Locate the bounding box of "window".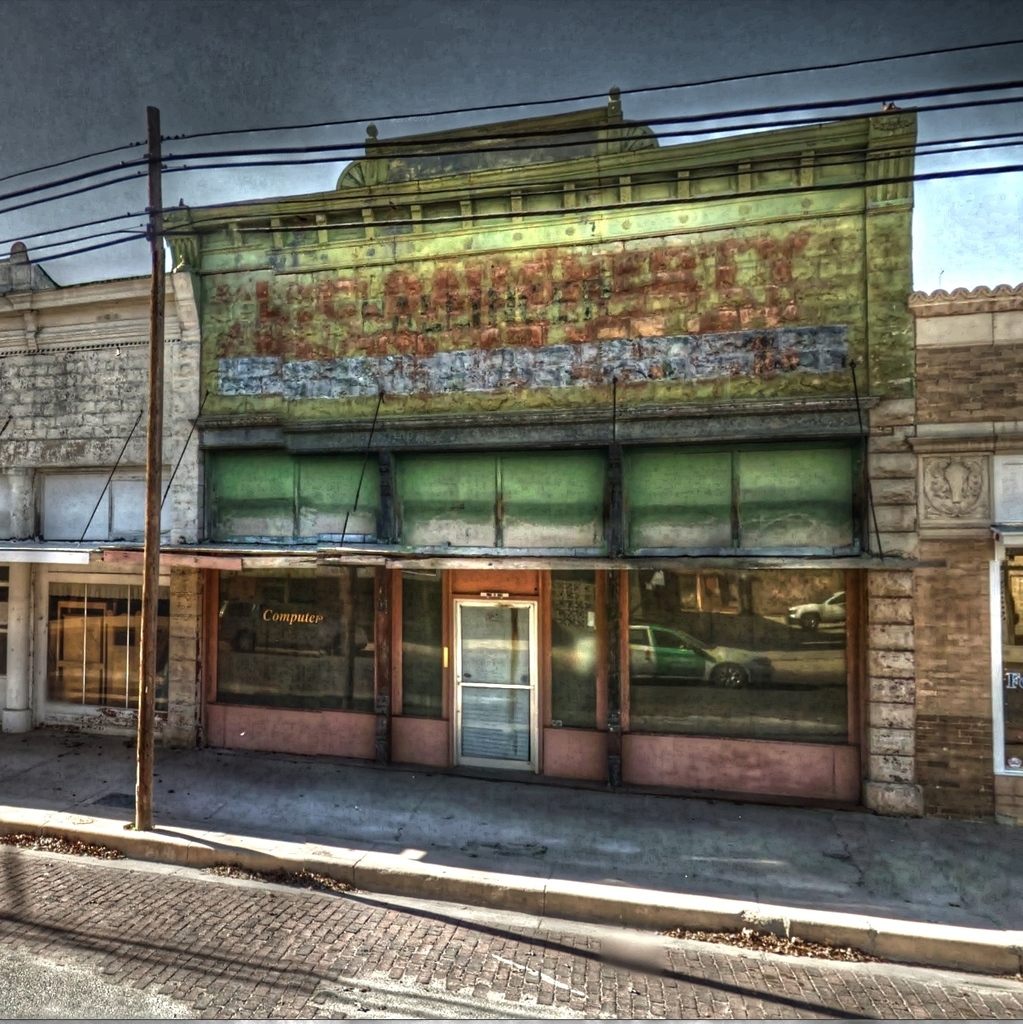
Bounding box: rect(981, 538, 1022, 770).
